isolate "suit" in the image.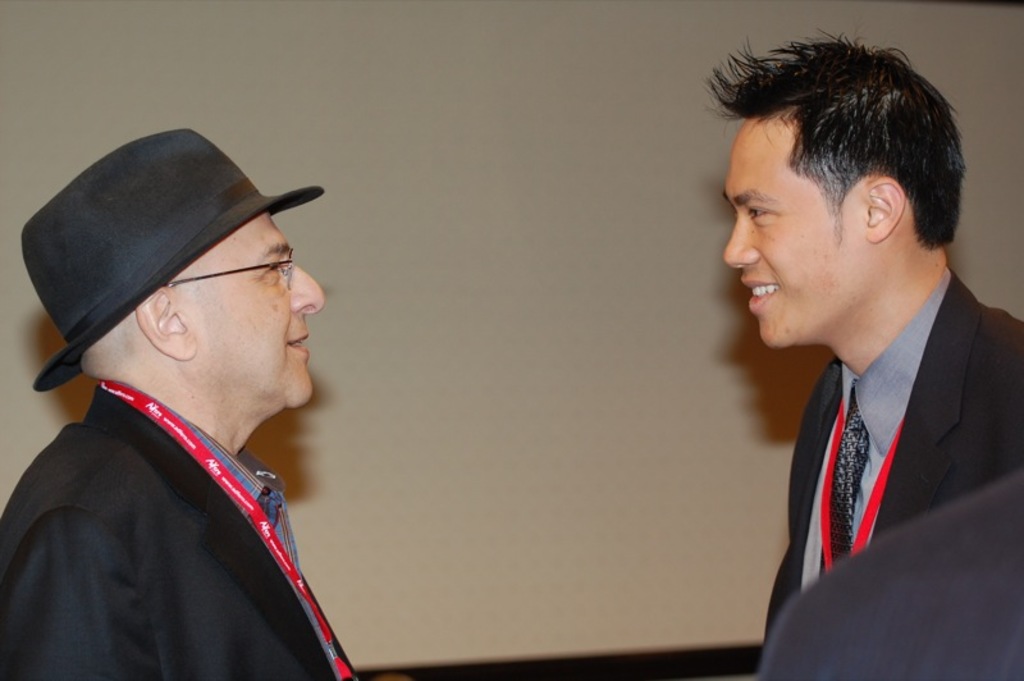
Isolated region: pyautogui.locateOnScreen(0, 376, 357, 680).
